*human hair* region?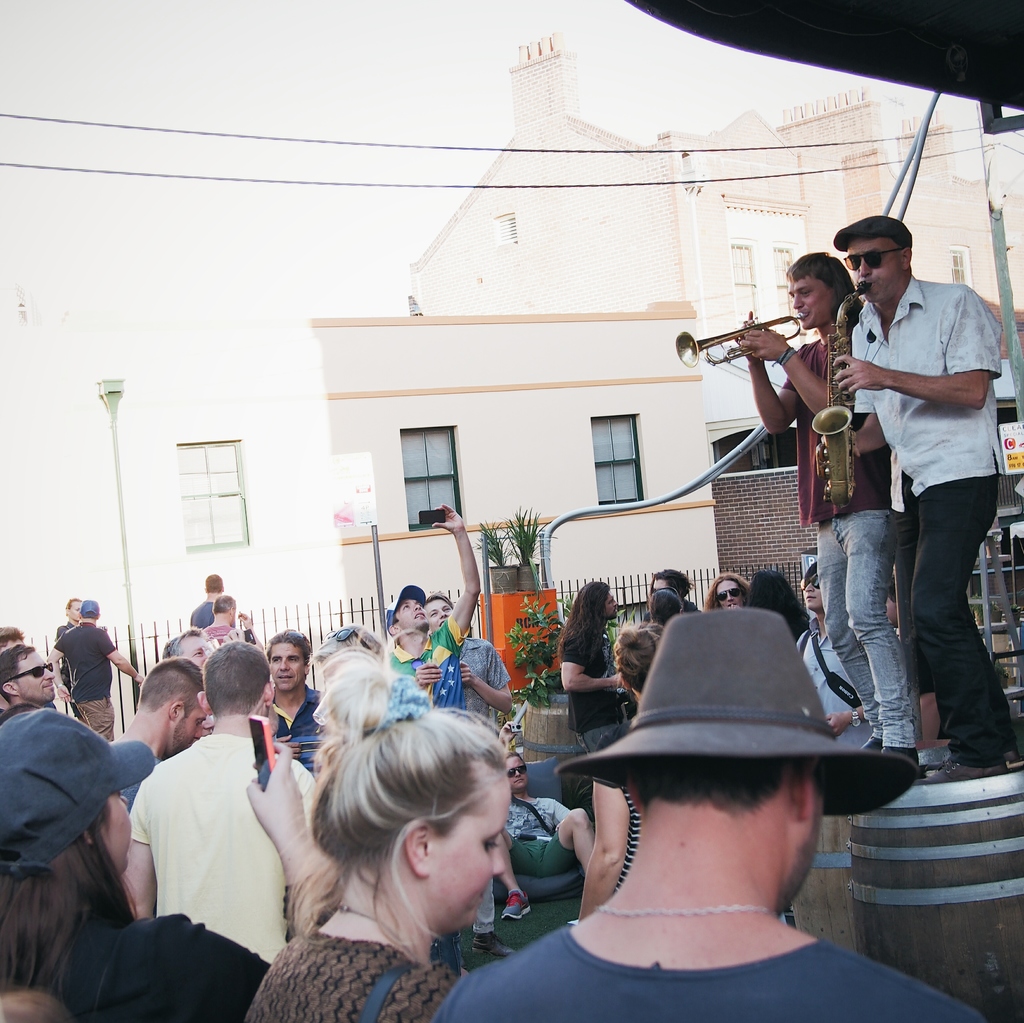
{"left": 198, "top": 639, "right": 272, "bottom": 720}
